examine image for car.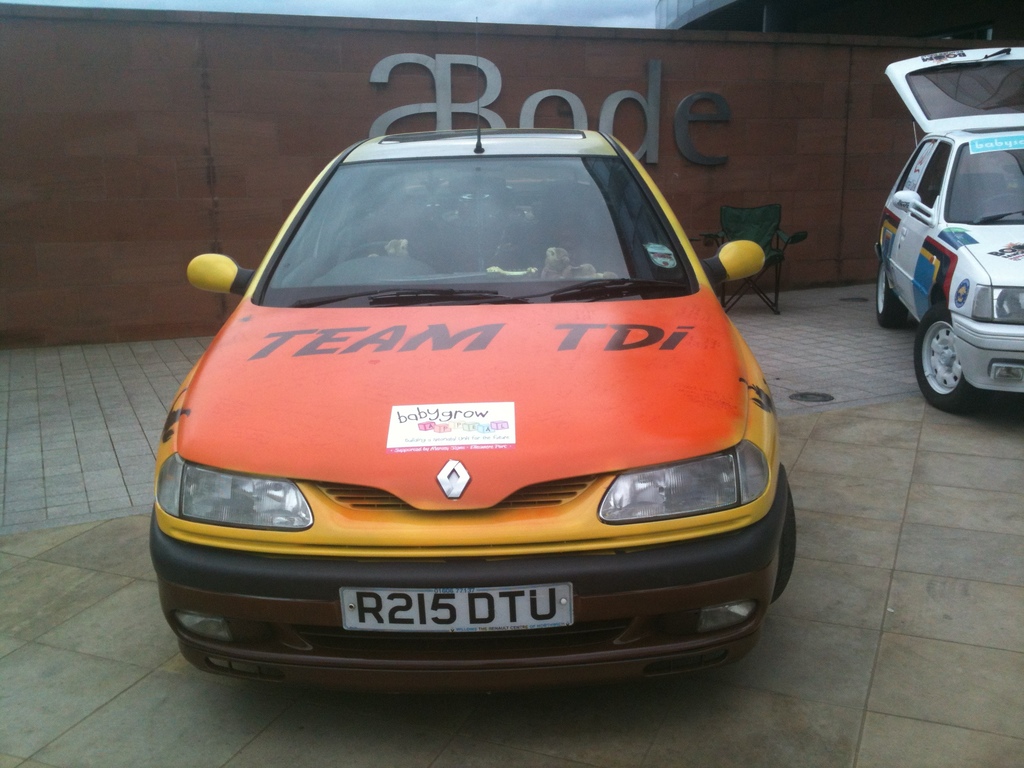
Examination result: 868/43/1023/417.
